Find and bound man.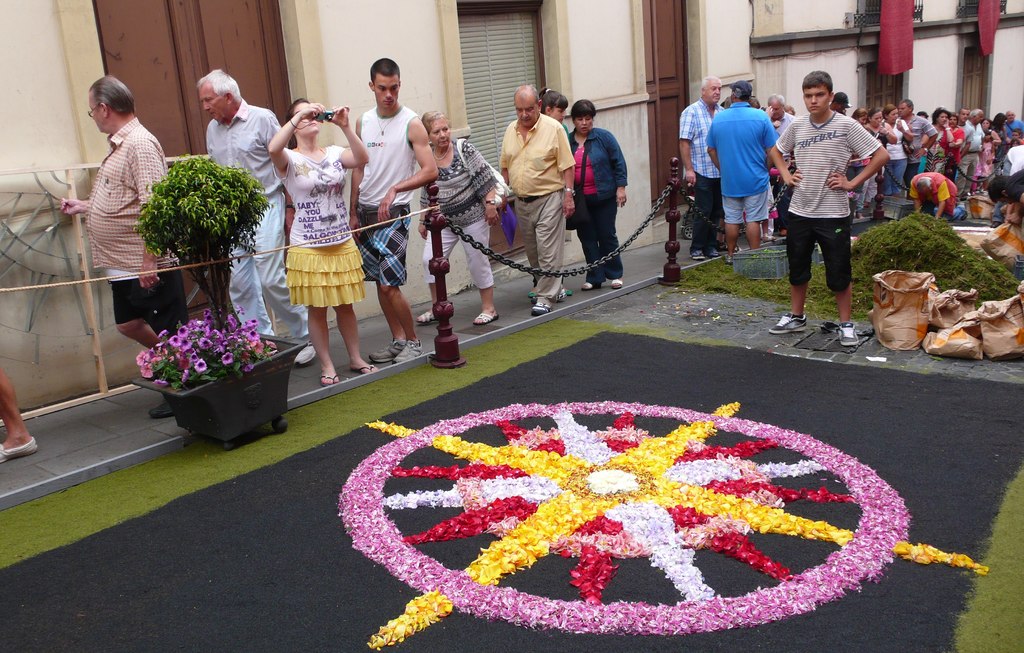
Bound: crop(353, 57, 428, 372).
